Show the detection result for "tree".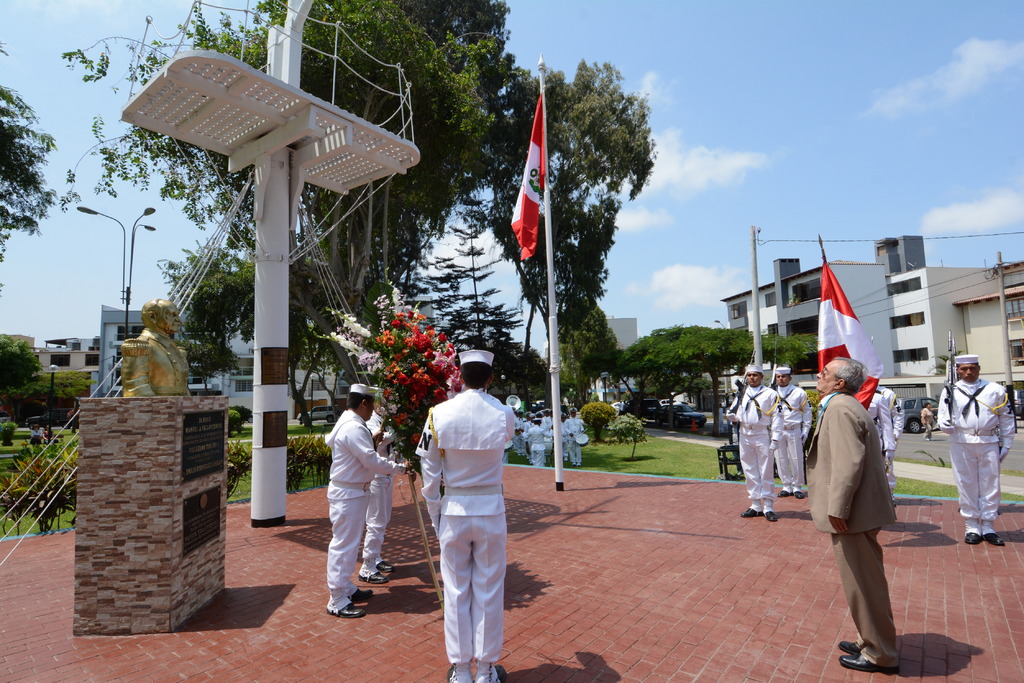
(467,58,656,409).
